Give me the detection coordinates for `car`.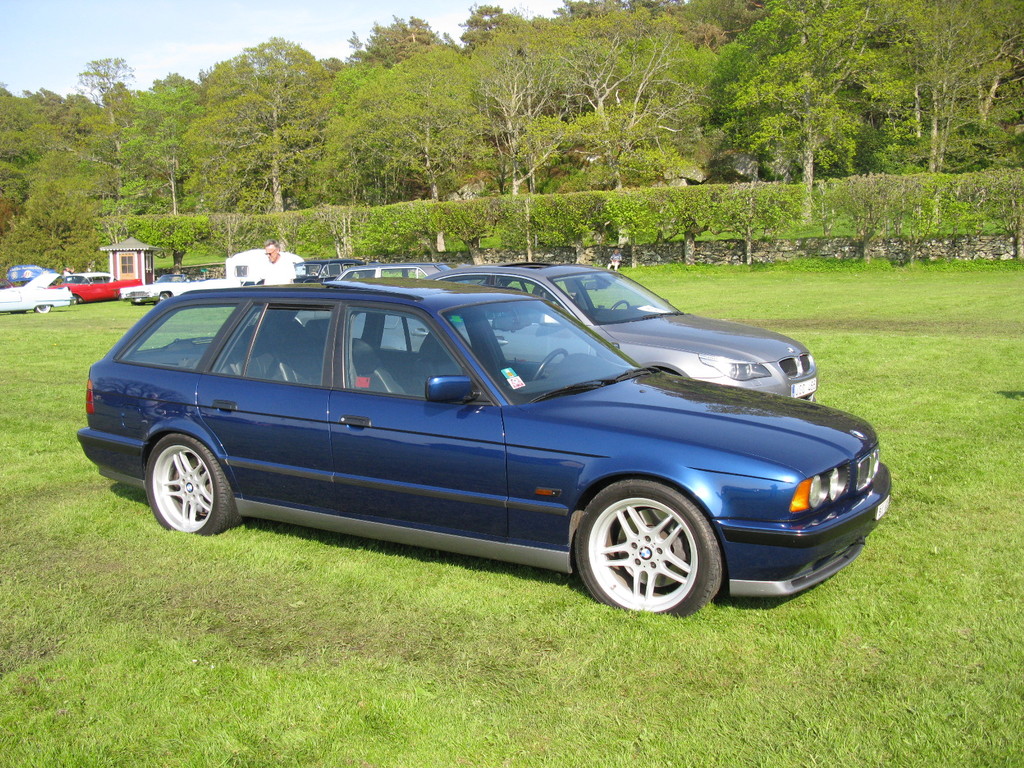
bbox=[74, 271, 895, 622].
